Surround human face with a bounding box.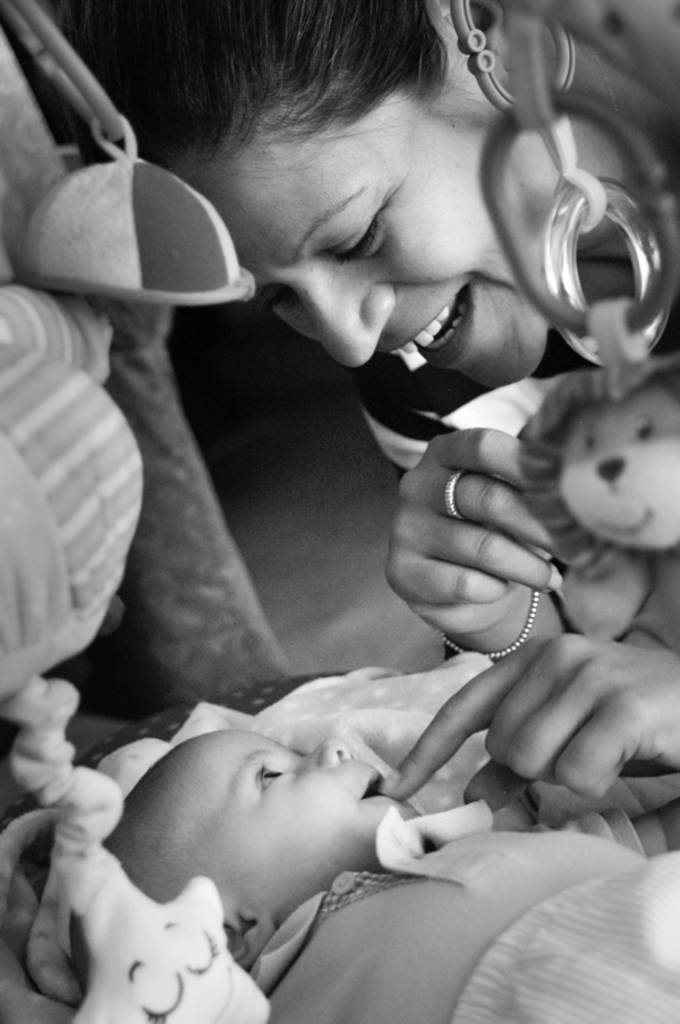
bbox=(146, 728, 414, 947).
